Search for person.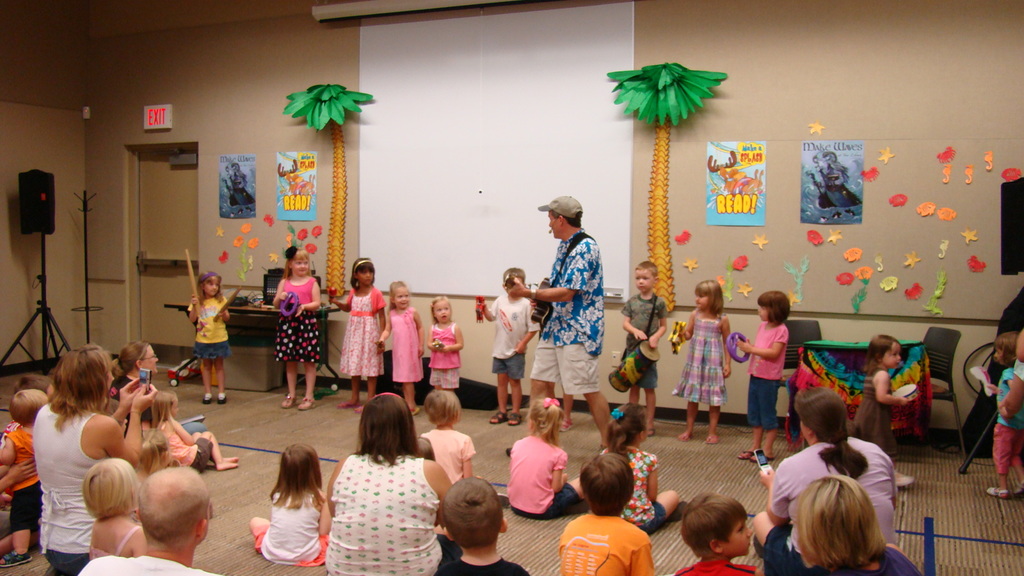
Found at <box>601,399,689,530</box>.
